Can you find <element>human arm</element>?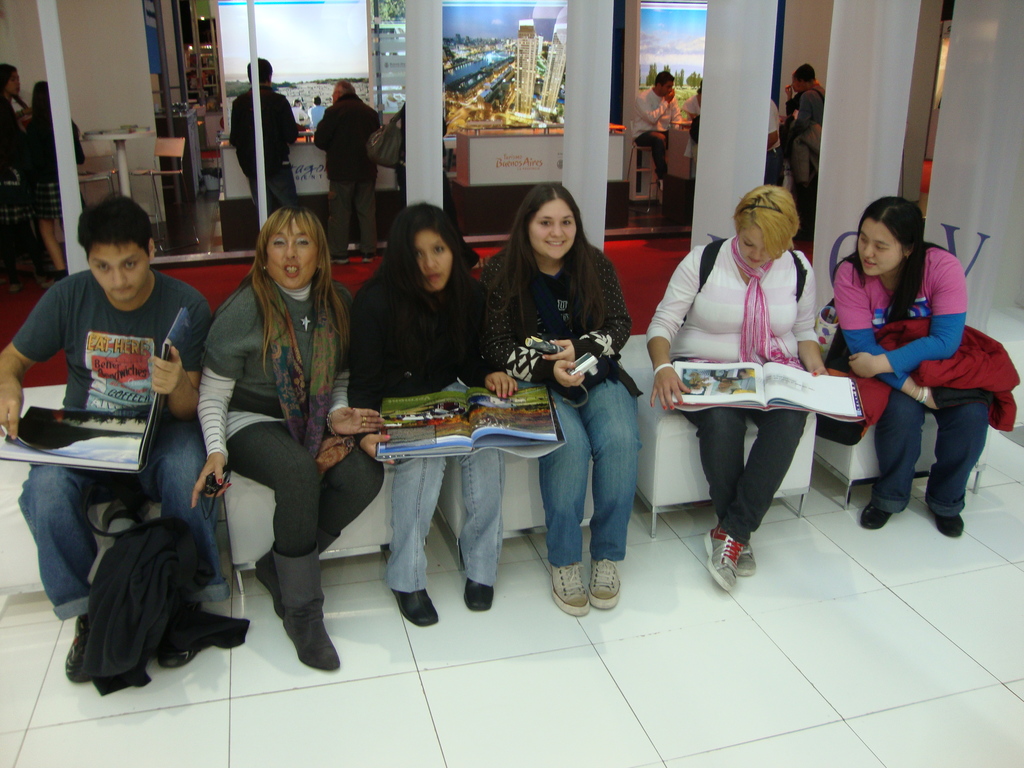
Yes, bounding box: BBox(766, 103, 779, 150).
